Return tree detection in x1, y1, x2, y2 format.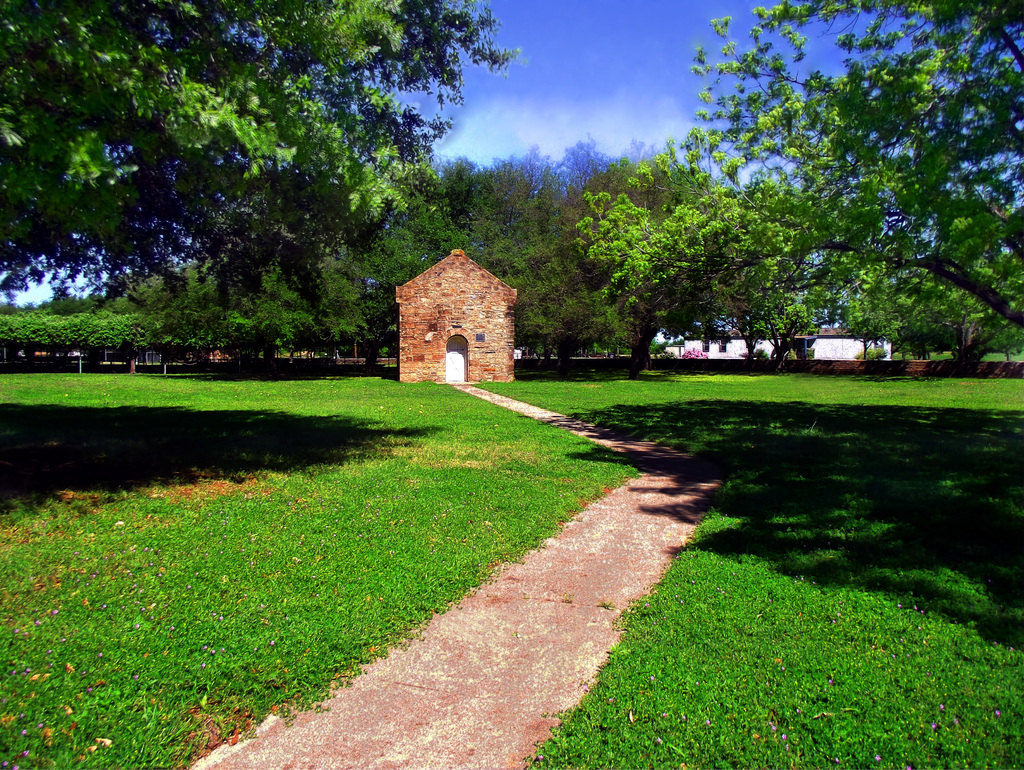
0, 0, 511, 308.
